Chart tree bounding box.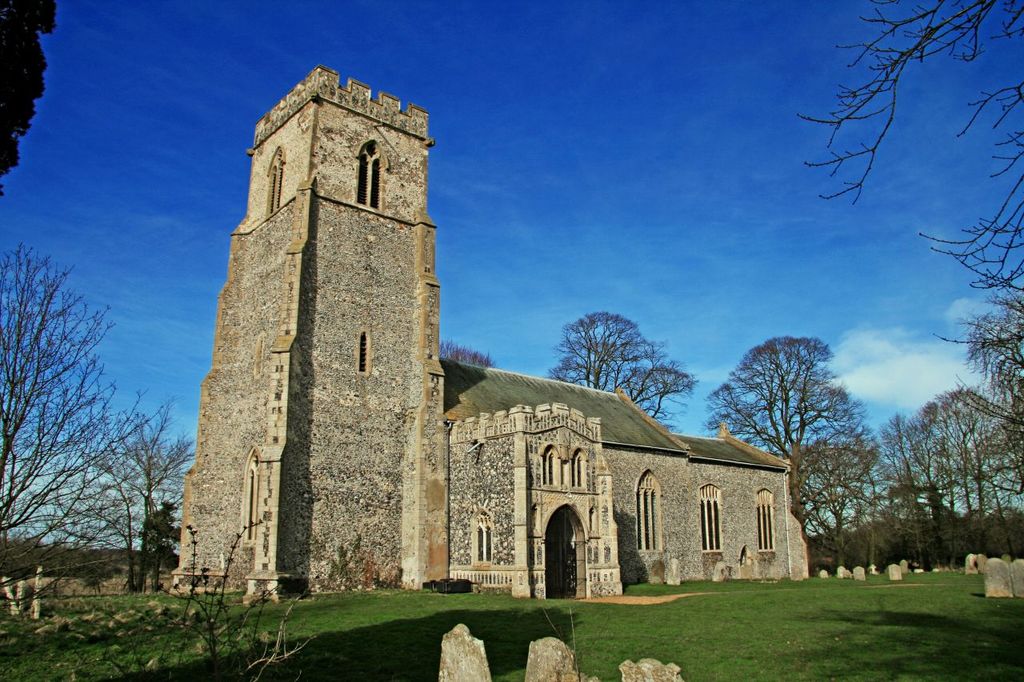
Charted: [left=437, top=346, right=496, bottom=361].
